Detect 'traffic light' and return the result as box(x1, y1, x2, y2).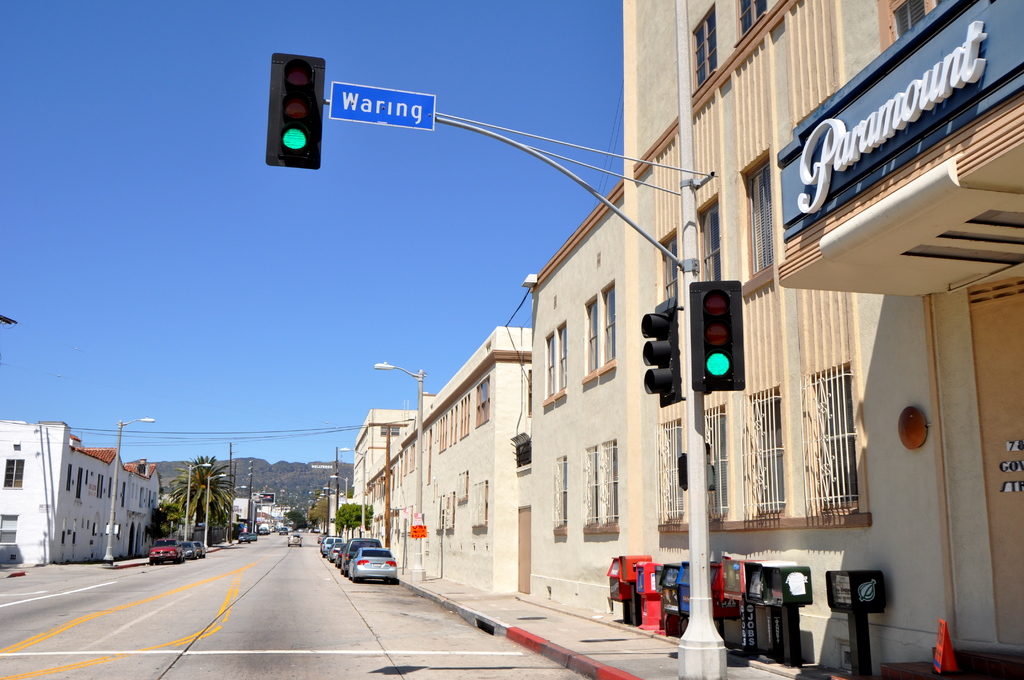
box(679, 450, 689, 492).
